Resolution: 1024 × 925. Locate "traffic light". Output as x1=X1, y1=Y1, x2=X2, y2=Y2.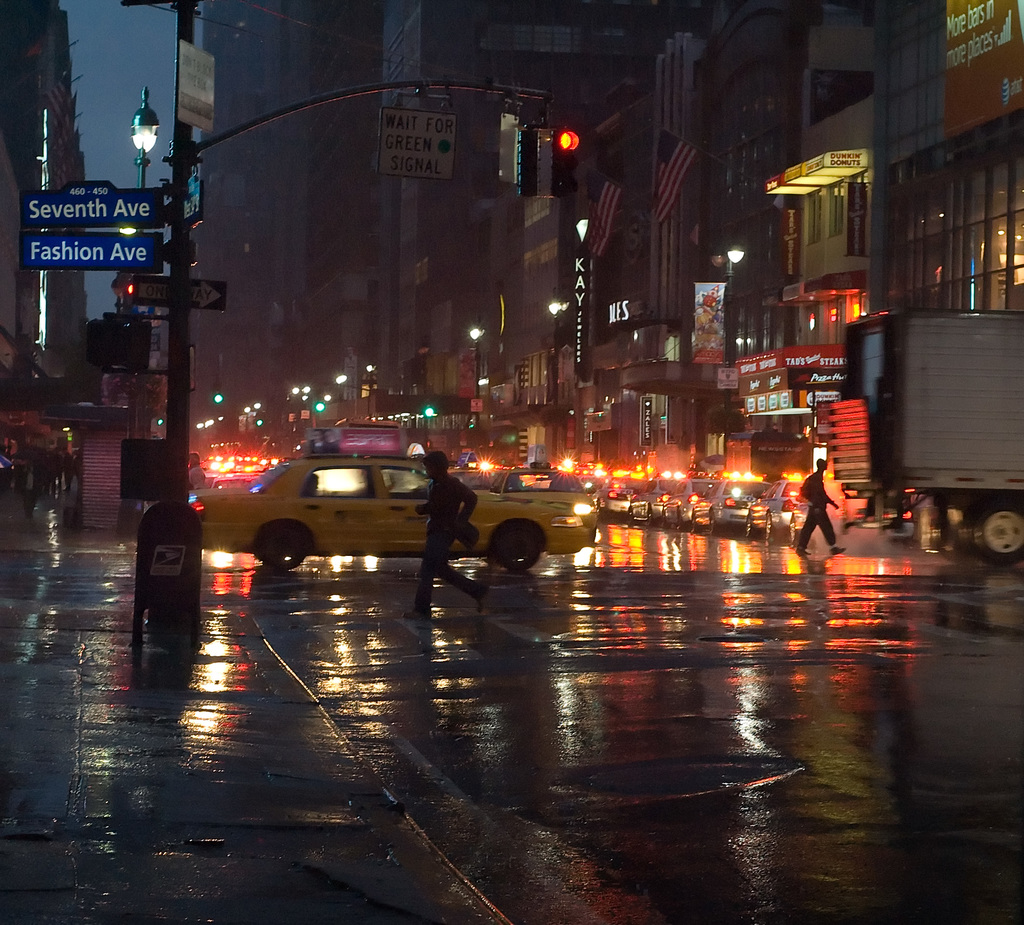
x1=518, y1=125, x2=546, y2=196.
